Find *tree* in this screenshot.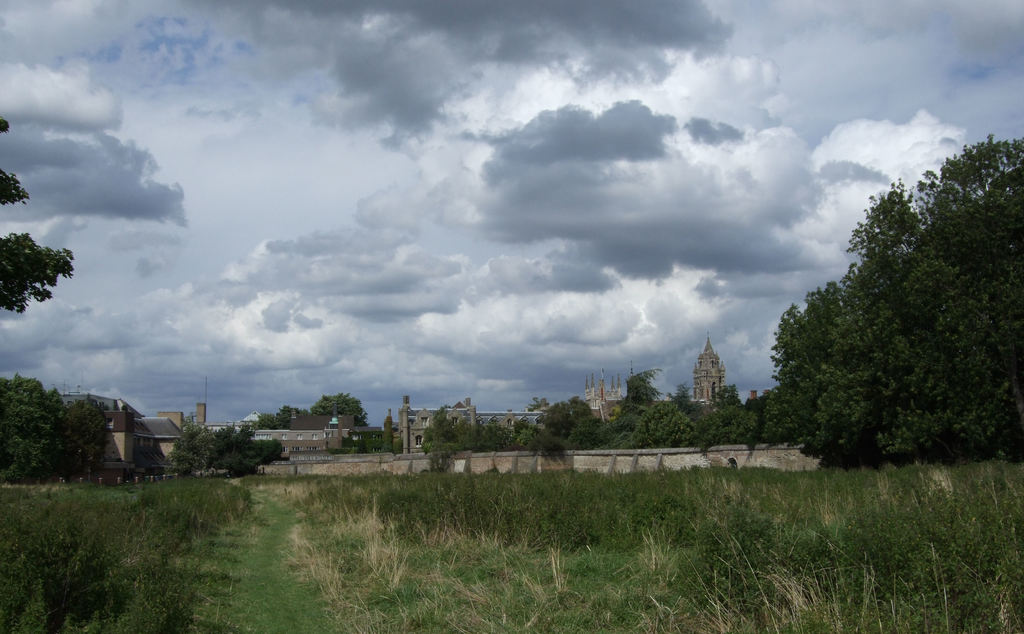
The bounding box for *tree* is (left=254, top=413, right=279, bottom=432).
